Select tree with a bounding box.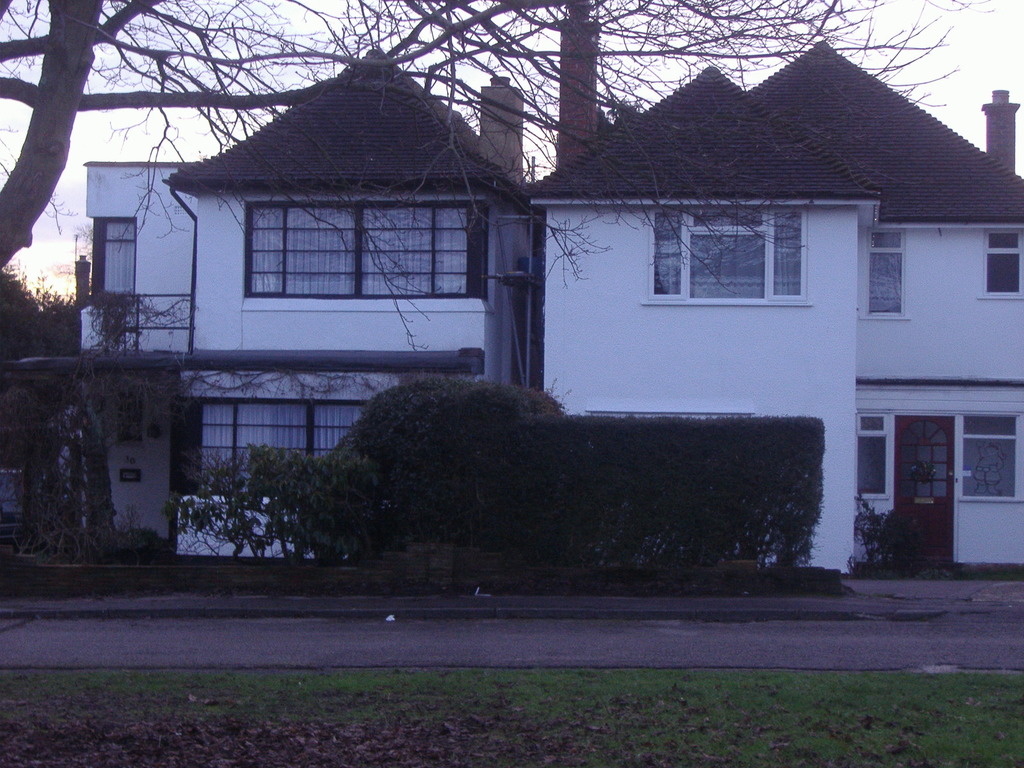
box=[0, 263, 86, 357].
